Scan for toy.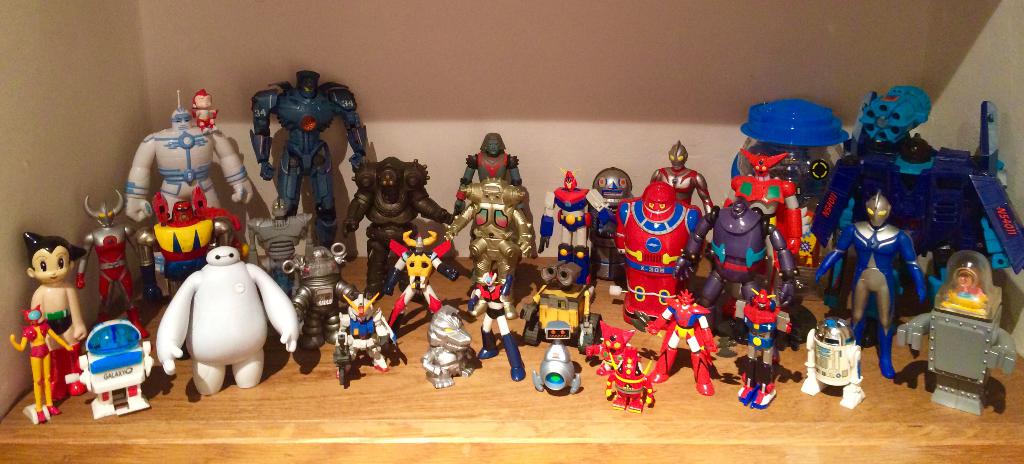
Scan result: crop(250, 69, 369, 248).
